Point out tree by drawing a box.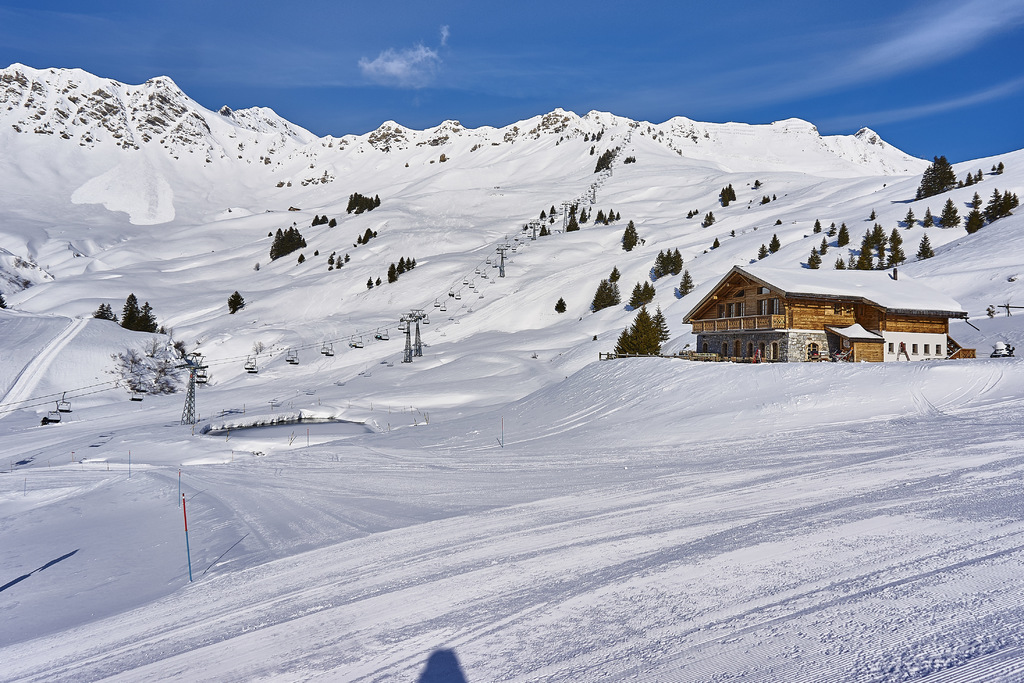
227 287 249 311.
